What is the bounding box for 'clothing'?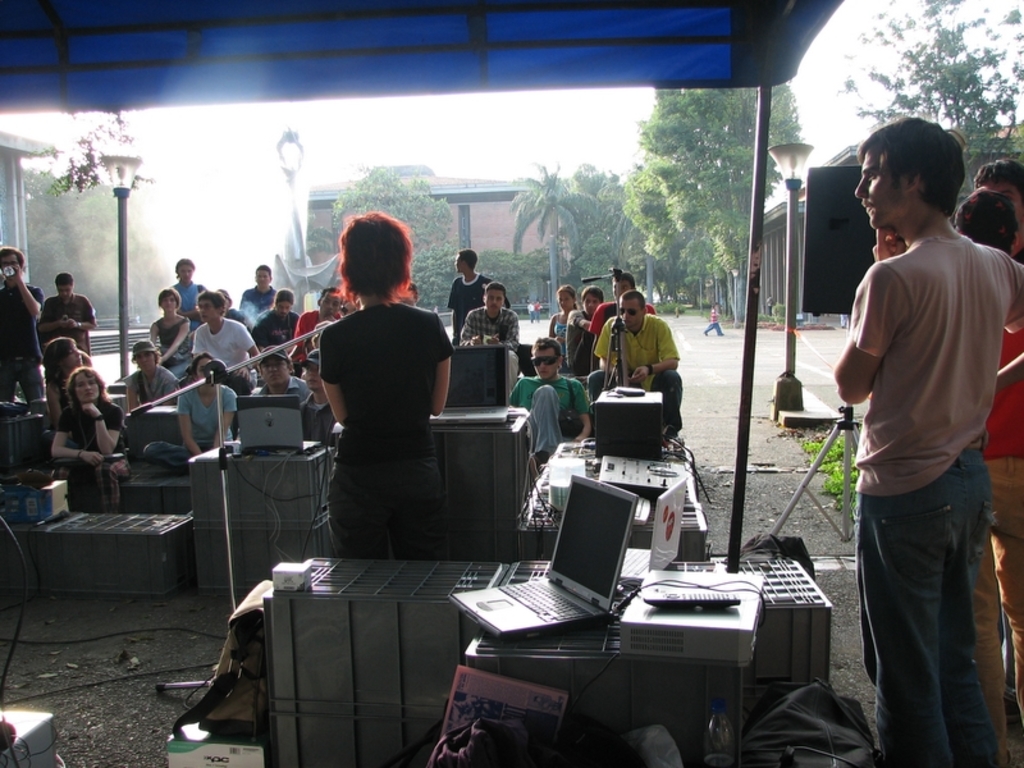
[984, 324, 1023, 721].
